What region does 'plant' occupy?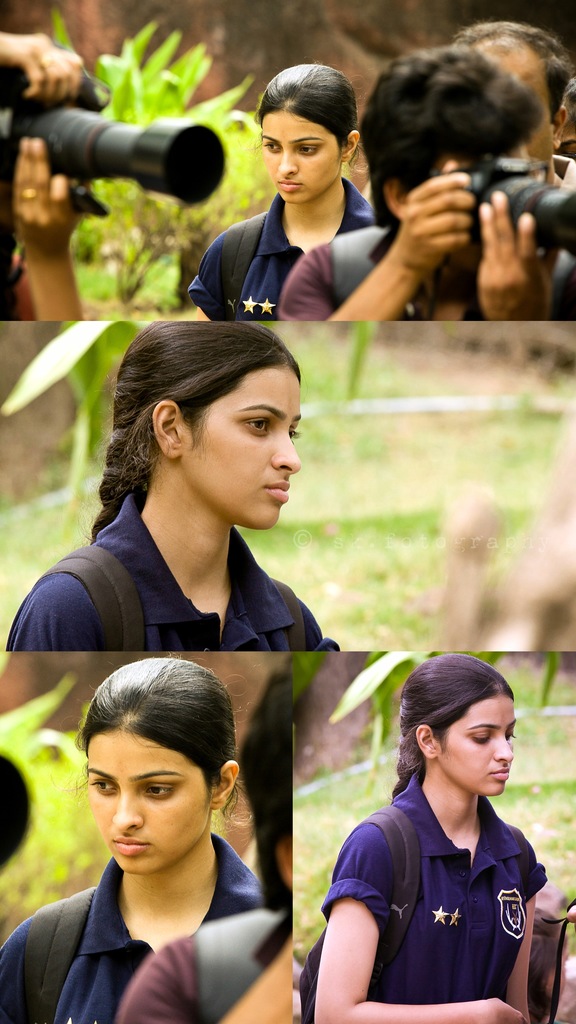
select_region(340, 314, 366, 390).
